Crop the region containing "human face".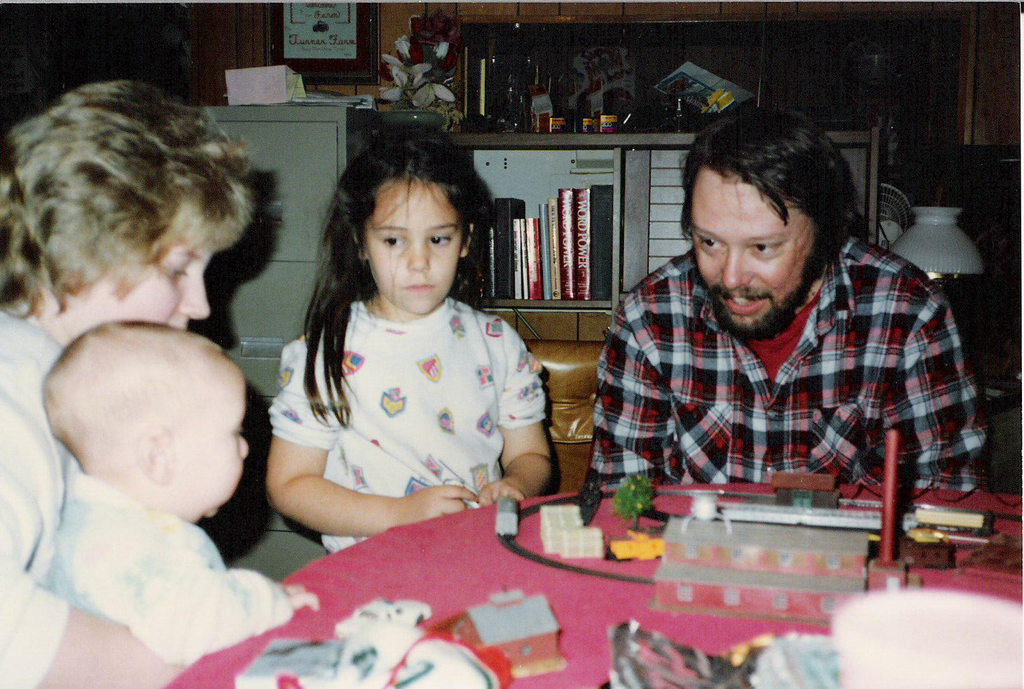
Crop region: <bbox>684, 160, 816, 331</bbox>.
